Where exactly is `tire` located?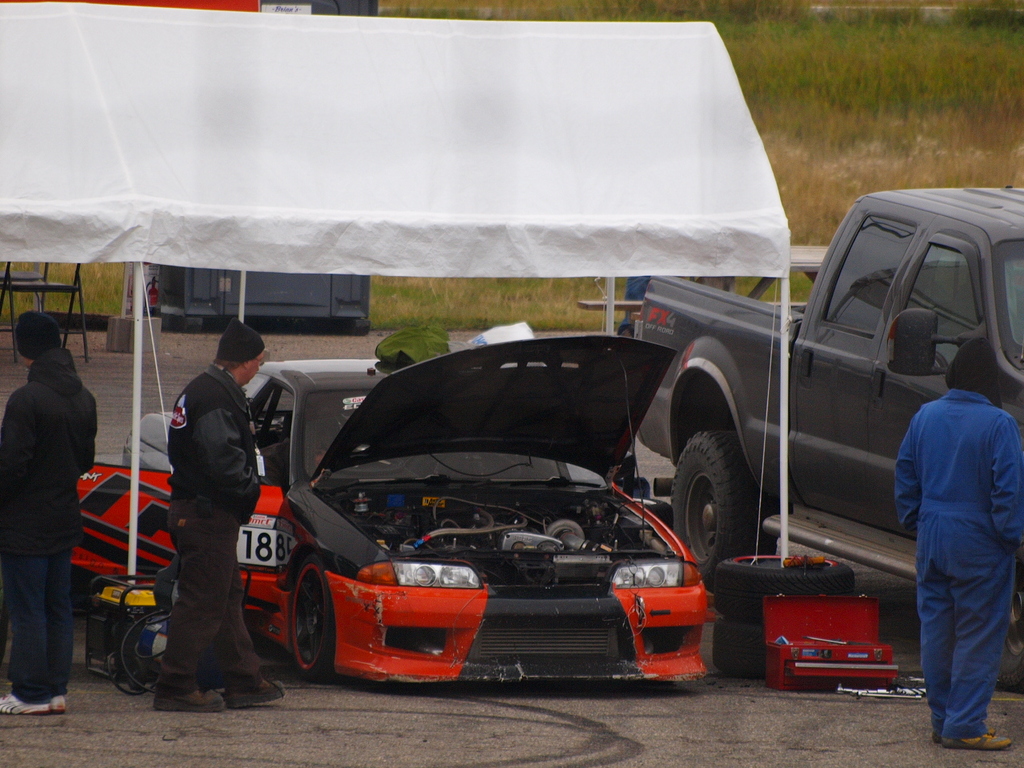
Its bounding box is box=[290, 555, 337, 679].
